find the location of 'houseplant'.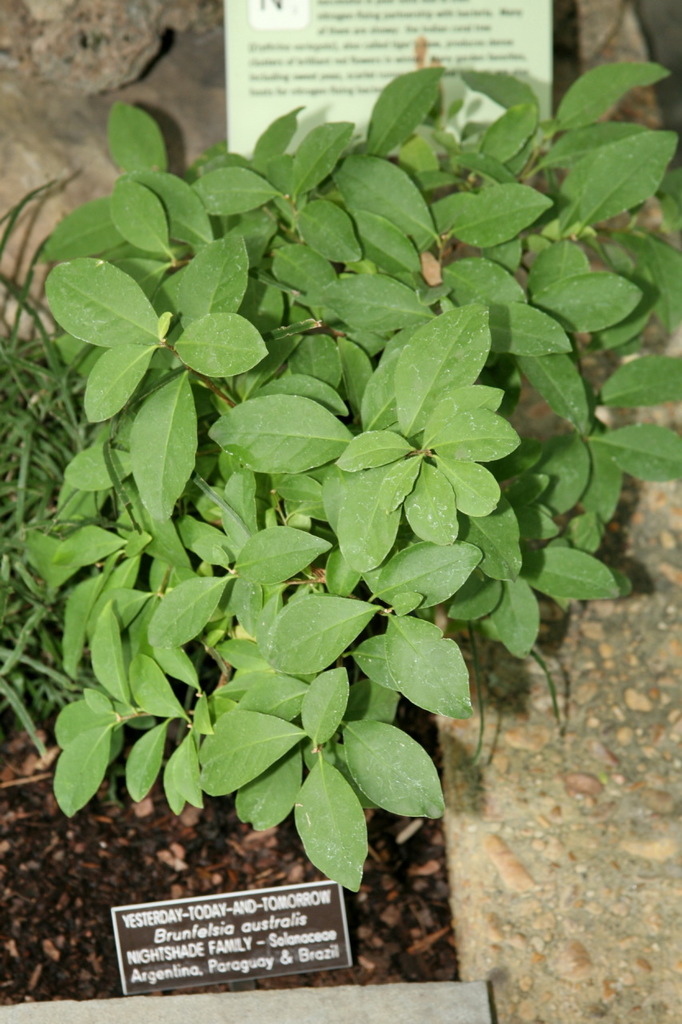
Location: 0,56,681,898.
